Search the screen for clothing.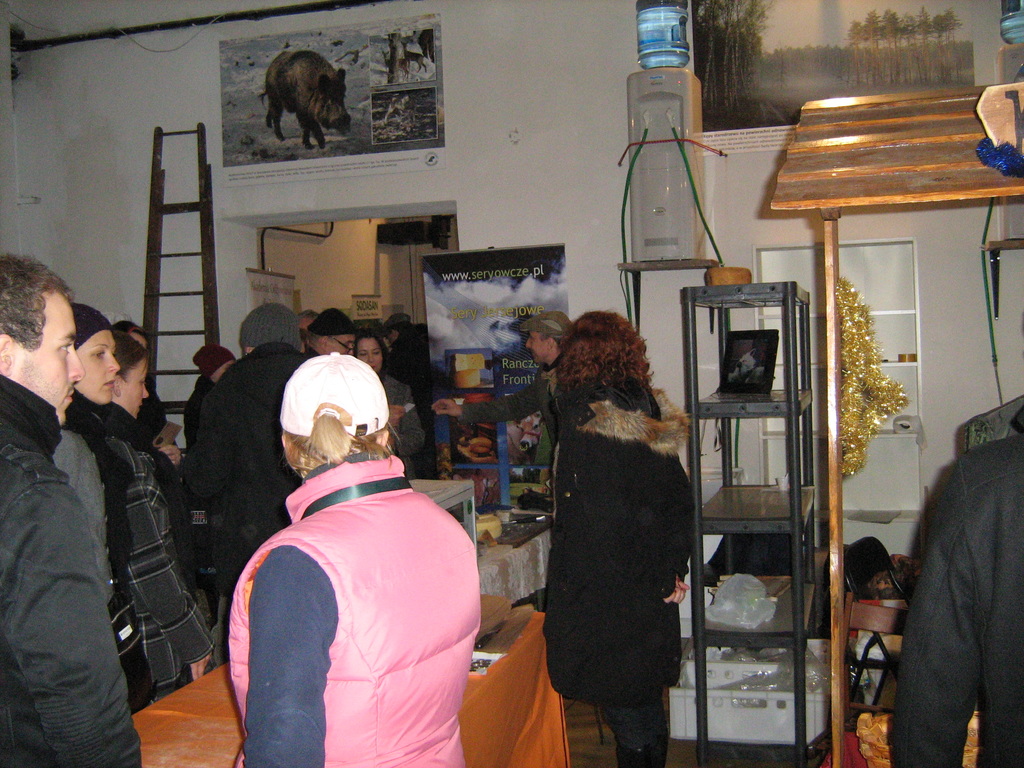
Found at <box>886,401,1023,767</box>.
